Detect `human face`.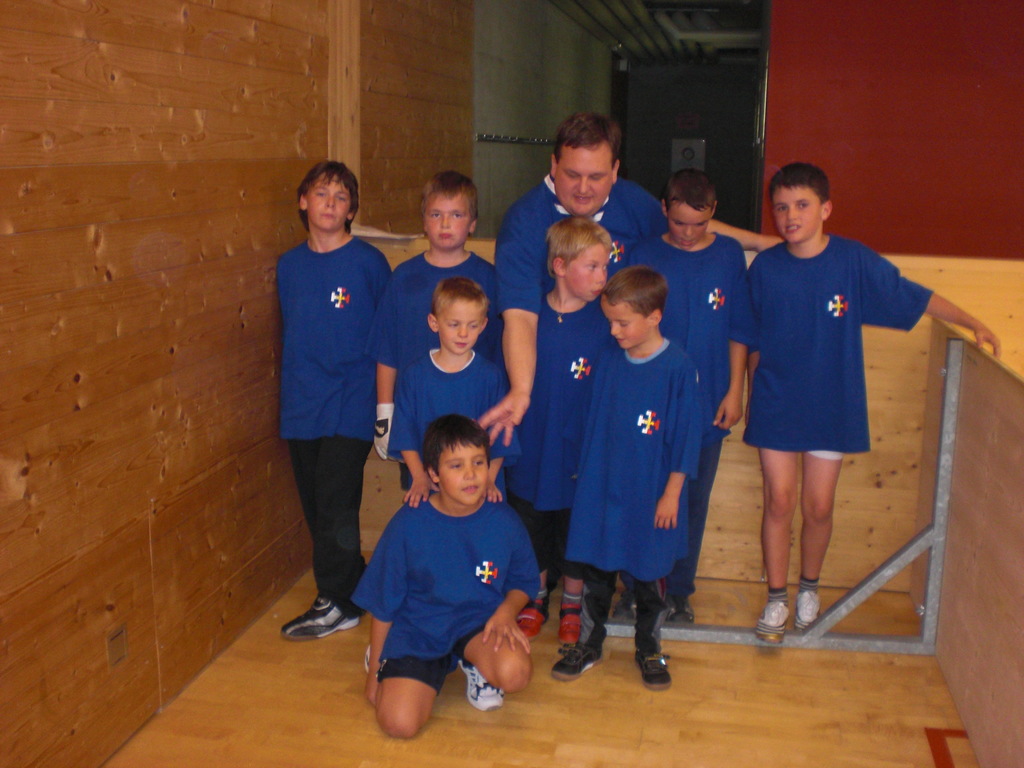
Detected at left=440, top=443, right=493, bottom=505.
